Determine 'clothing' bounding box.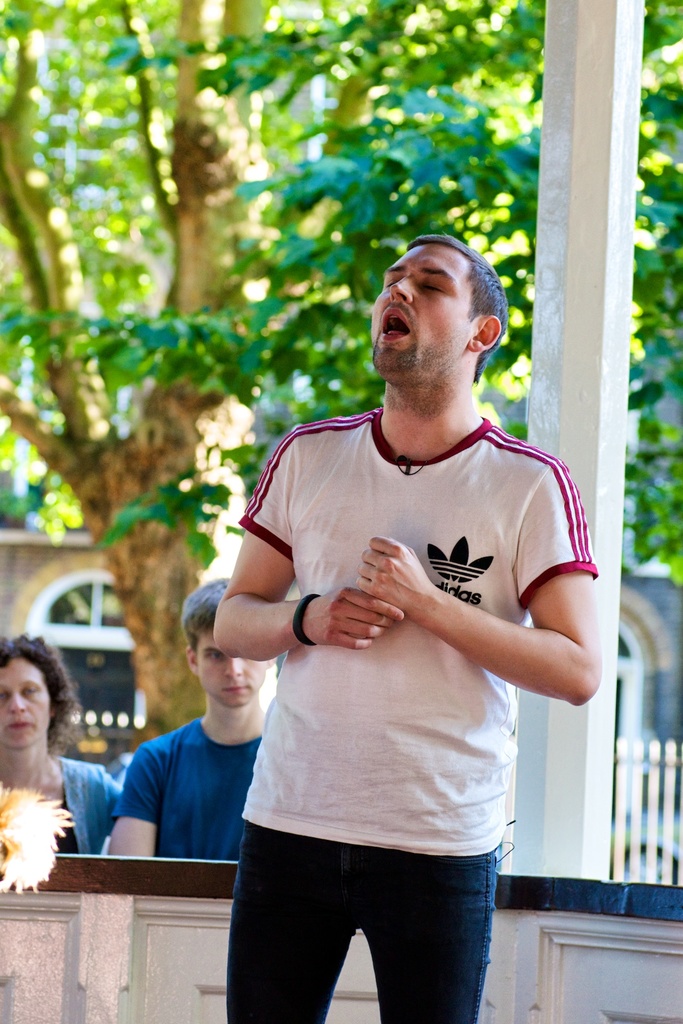
Determined: box=[231, 388, 574, 873].
